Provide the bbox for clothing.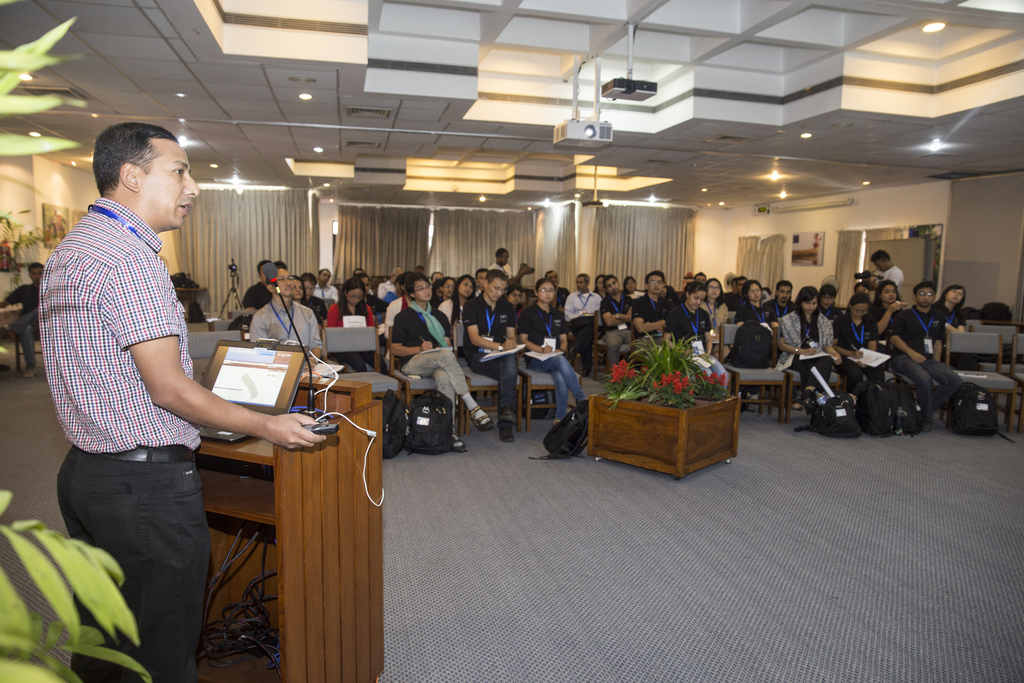
{"left": 308, "top": 280, "right": 335, "bottom": 304}.
